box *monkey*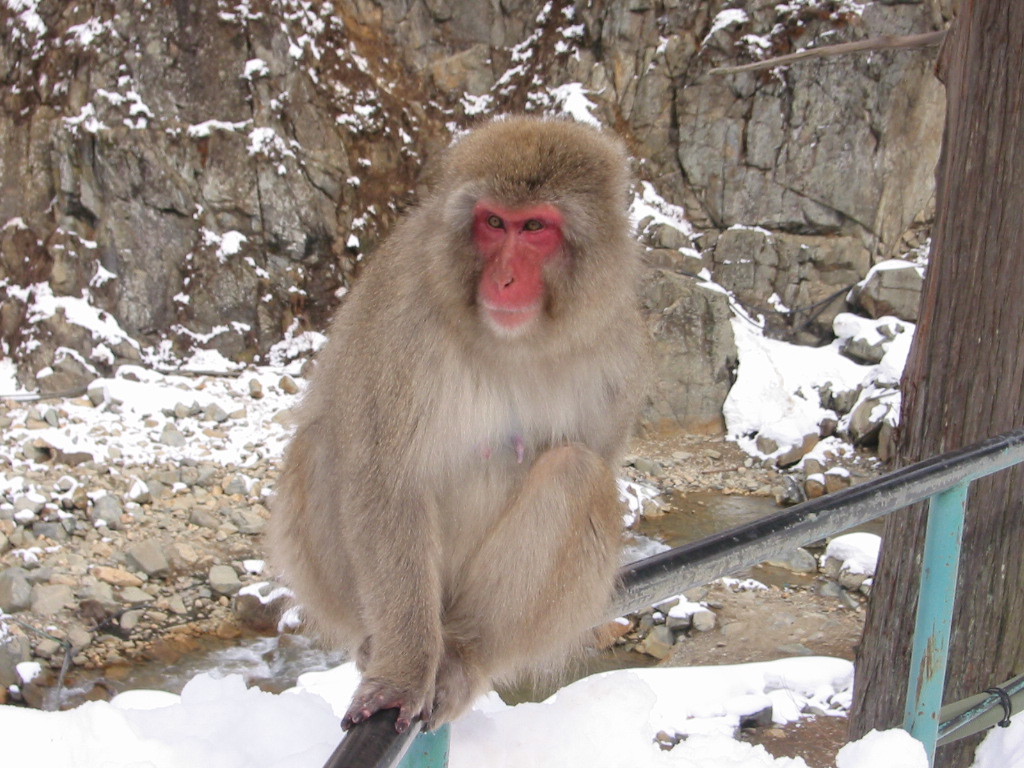
bbox(277, 121, 647, 767)
